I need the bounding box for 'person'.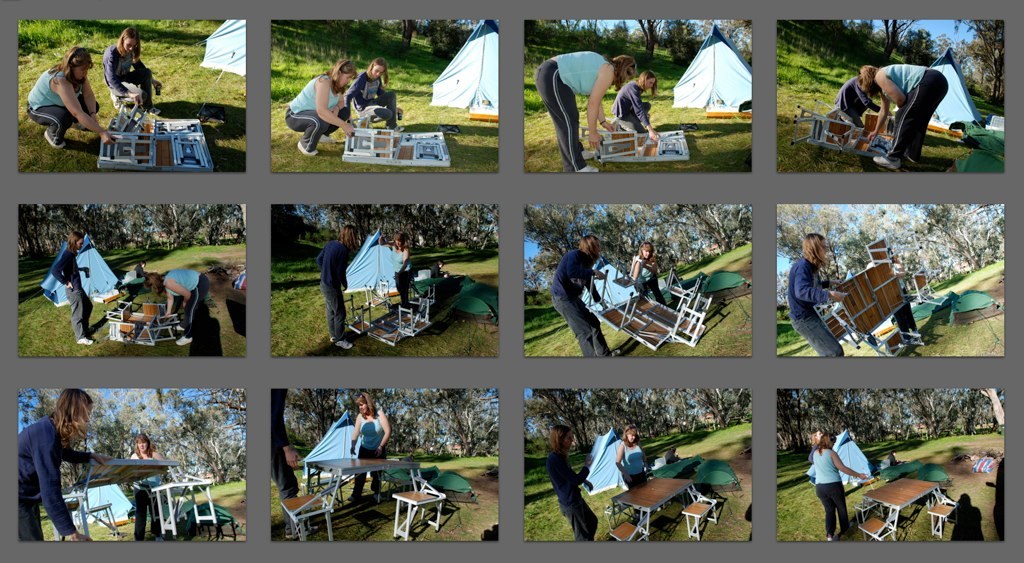
Here it is: <region>852, 61, 948, 176</region>.
